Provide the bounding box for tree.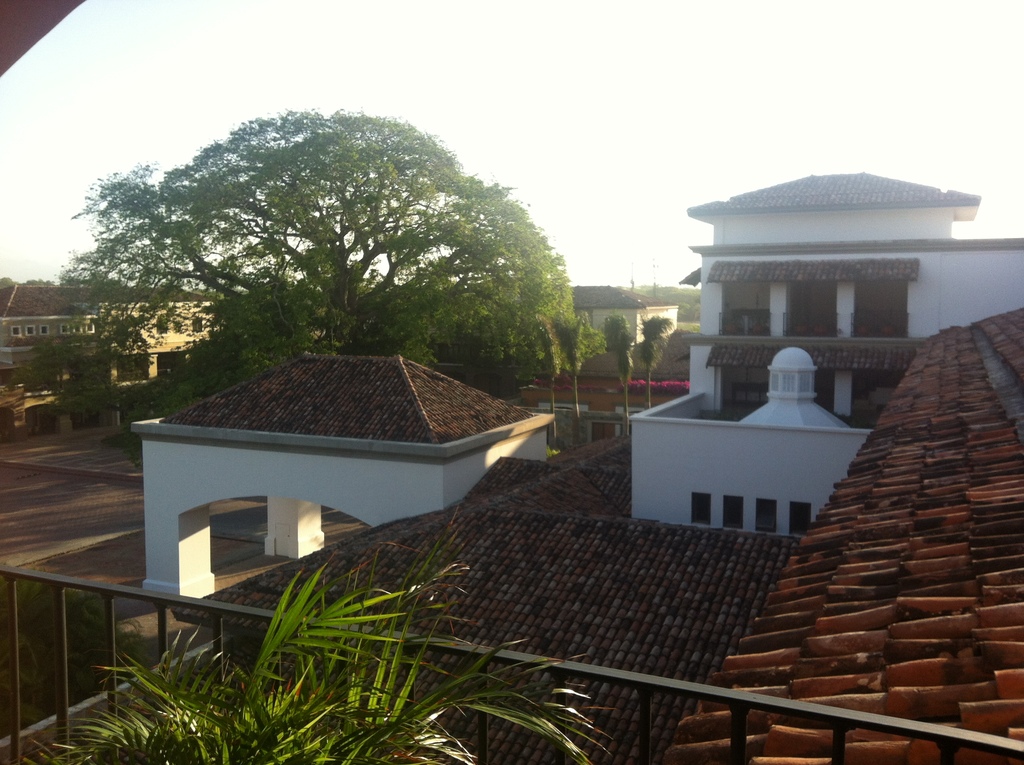
(553,306,596,447).
